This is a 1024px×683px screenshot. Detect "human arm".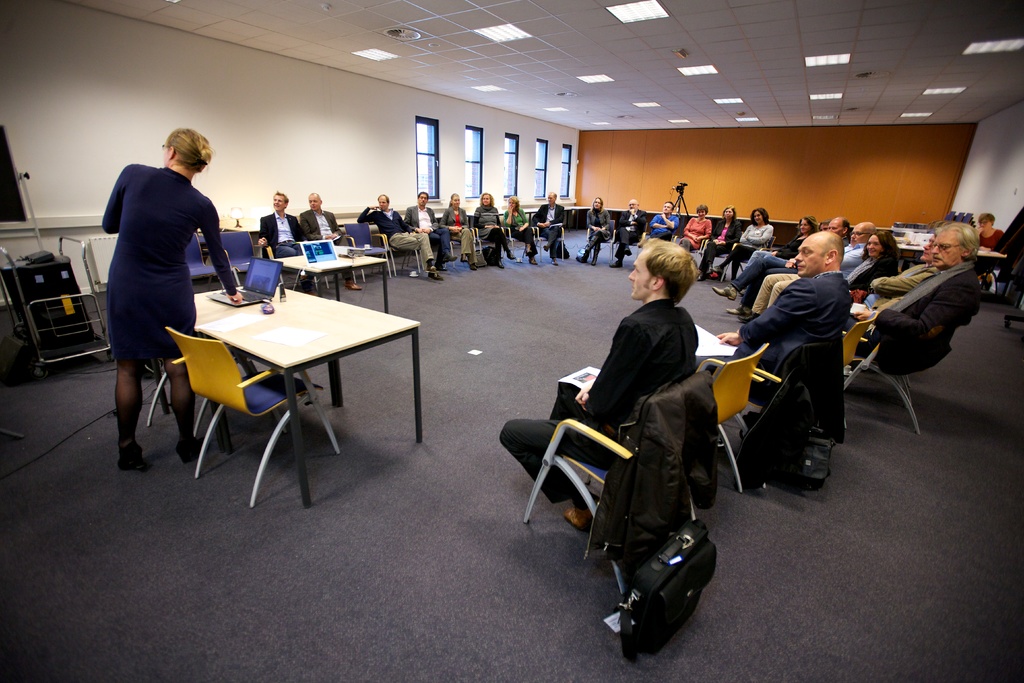
647:211:666:229.
